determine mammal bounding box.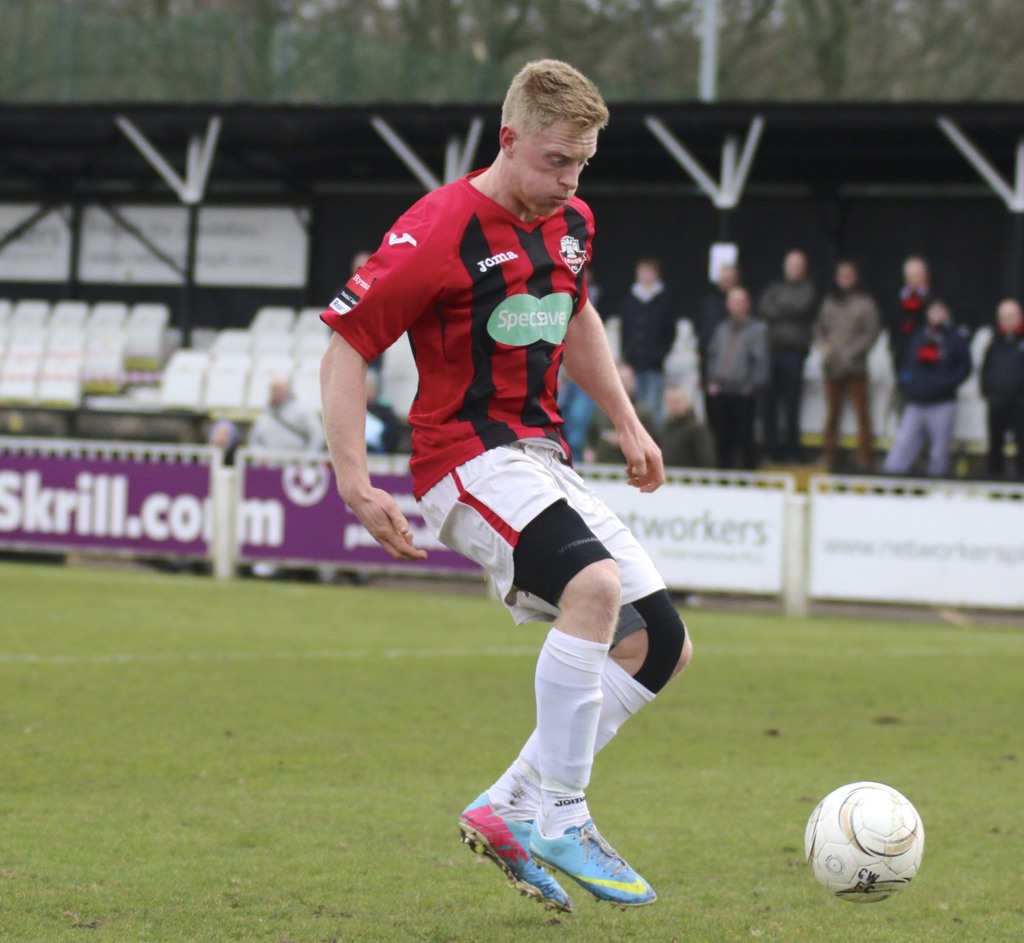
Determined: l=709, t=289, r=764, b=468.
